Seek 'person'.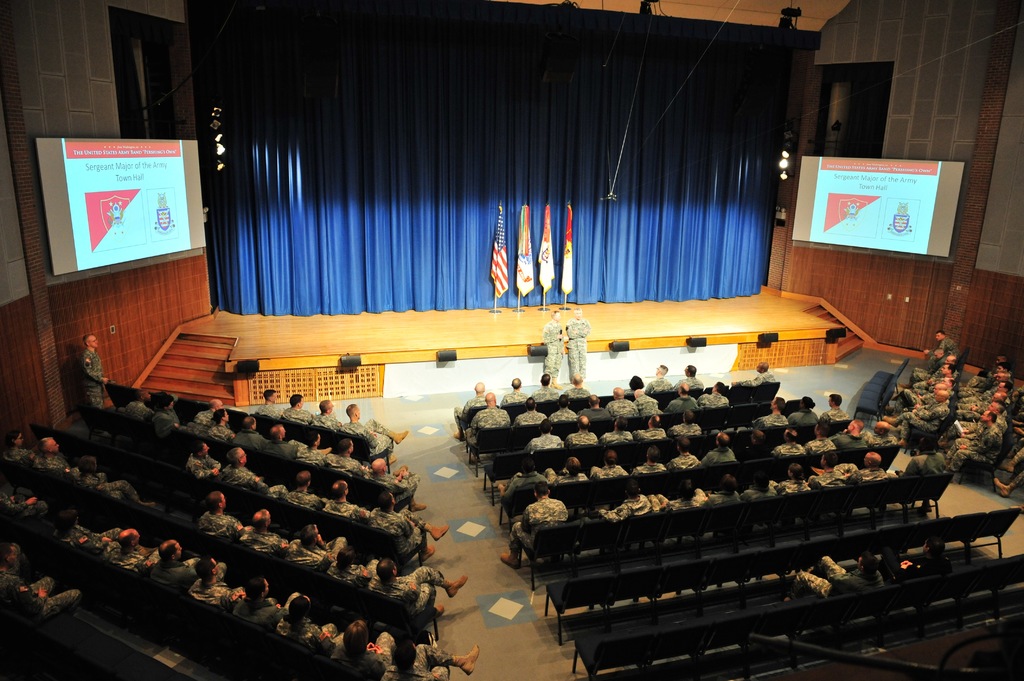
bbox=(588, 449, 623, 482).
